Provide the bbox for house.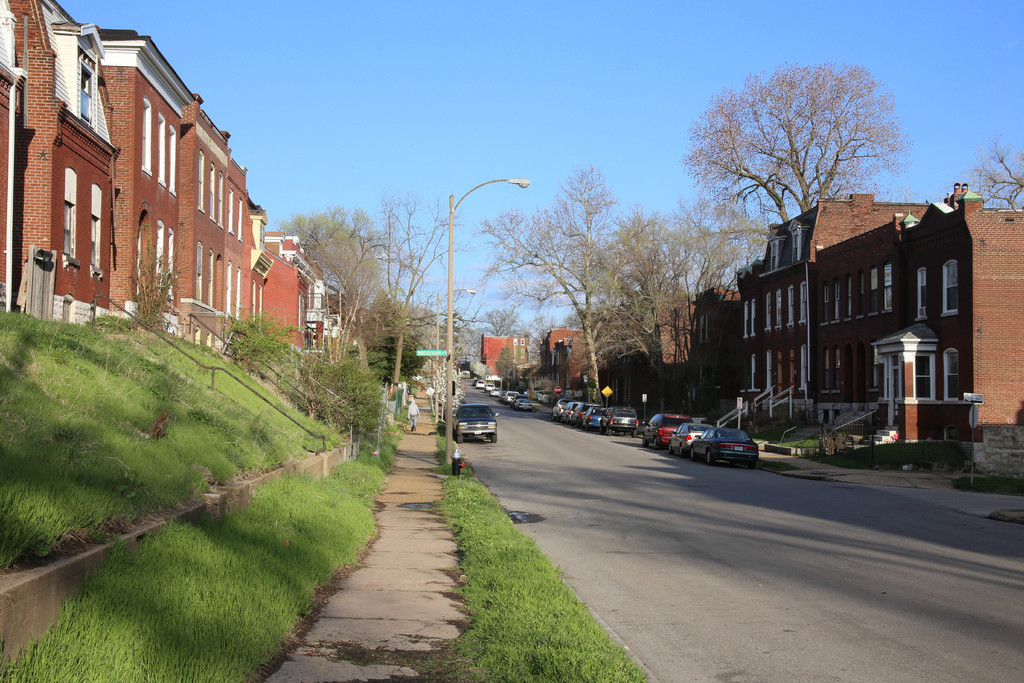
<box>717,179,996,442</box>.
